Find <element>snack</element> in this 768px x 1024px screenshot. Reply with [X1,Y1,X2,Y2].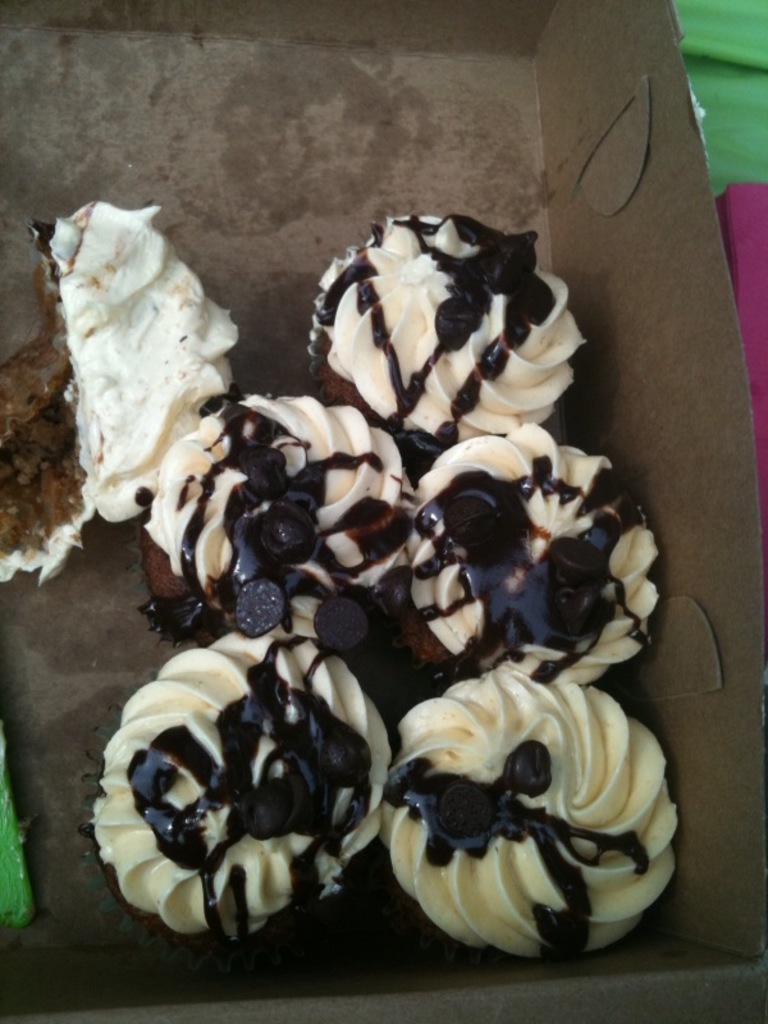
[93,614,376,934].
